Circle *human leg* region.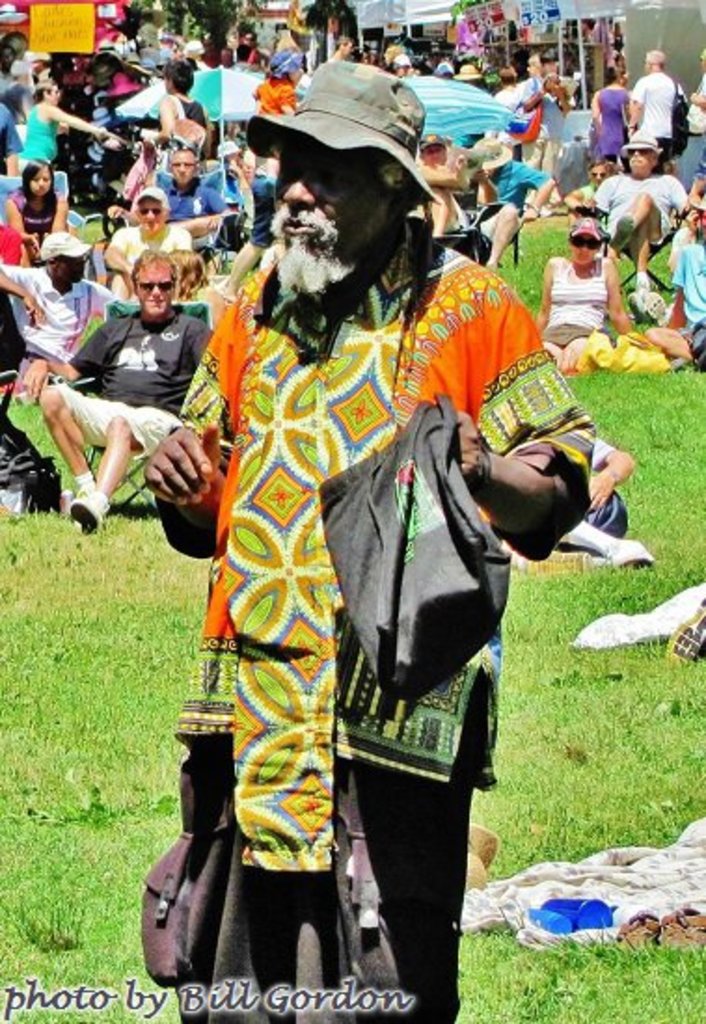
Region: x1=609, y1=195, x2=667, y2=263.
